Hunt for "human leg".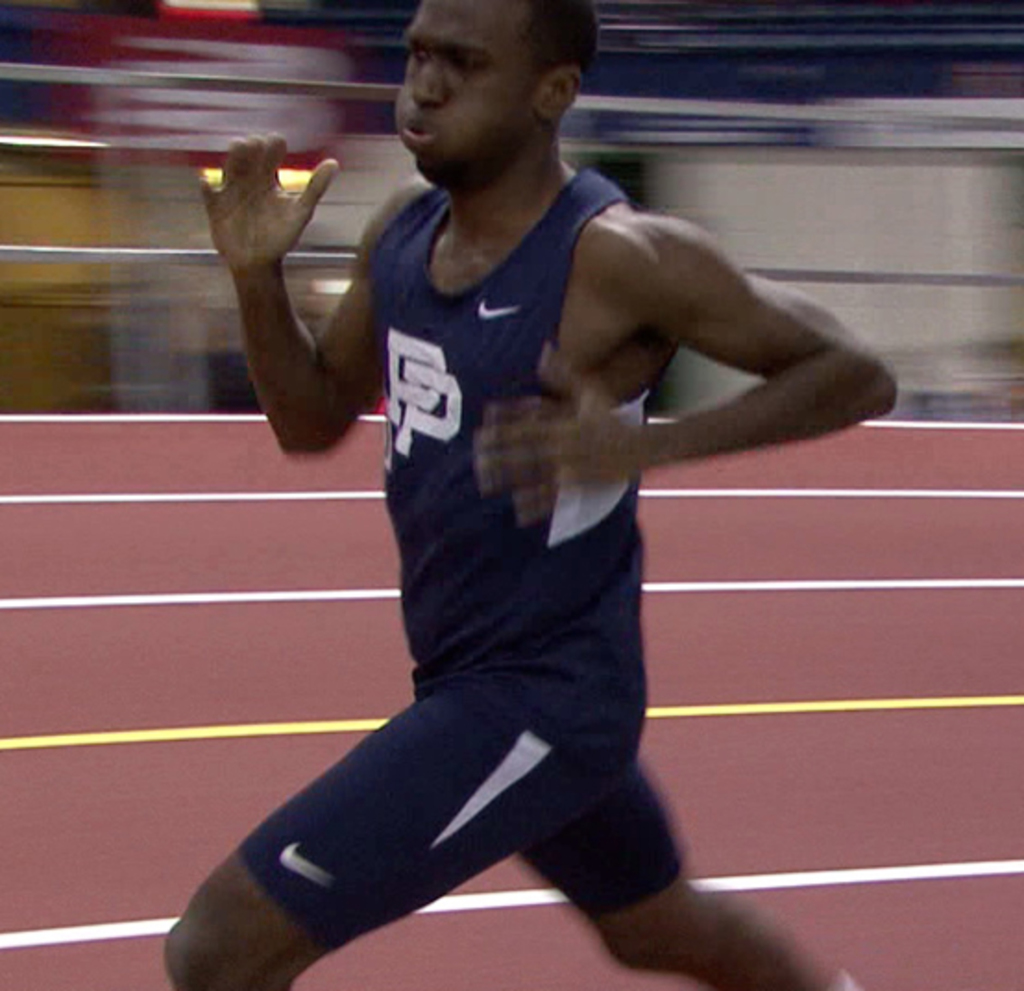
Hunted down at bbox(494, 762, 869, 989).
